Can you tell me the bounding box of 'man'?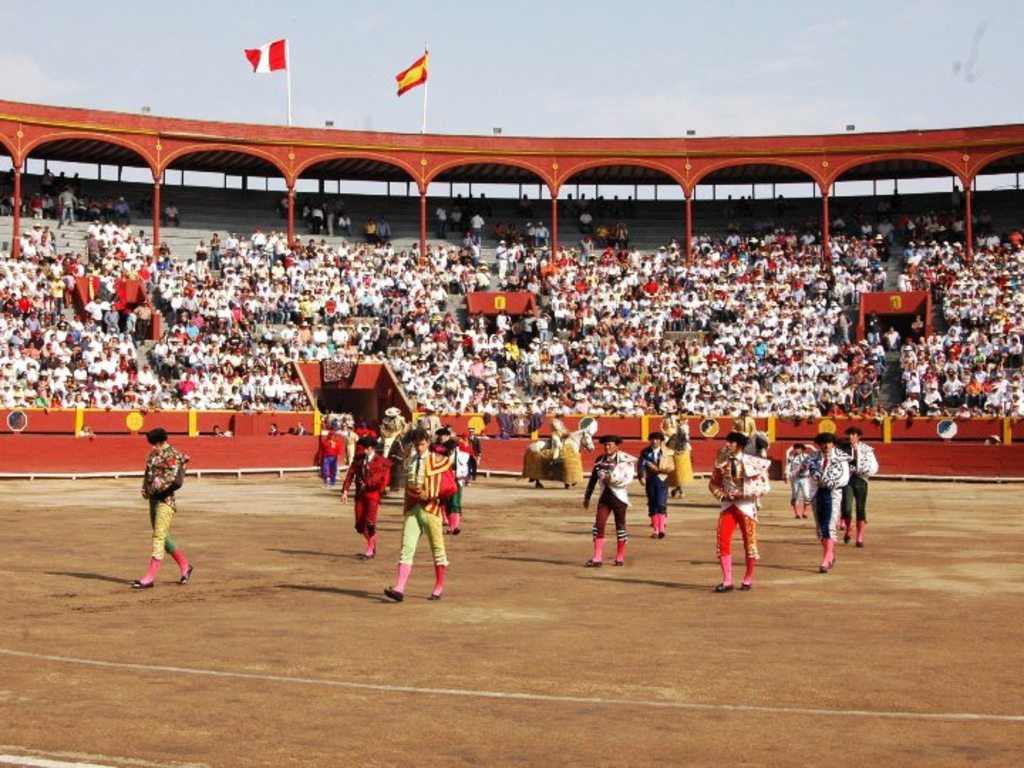
box=[385, 428, 452, 599].
